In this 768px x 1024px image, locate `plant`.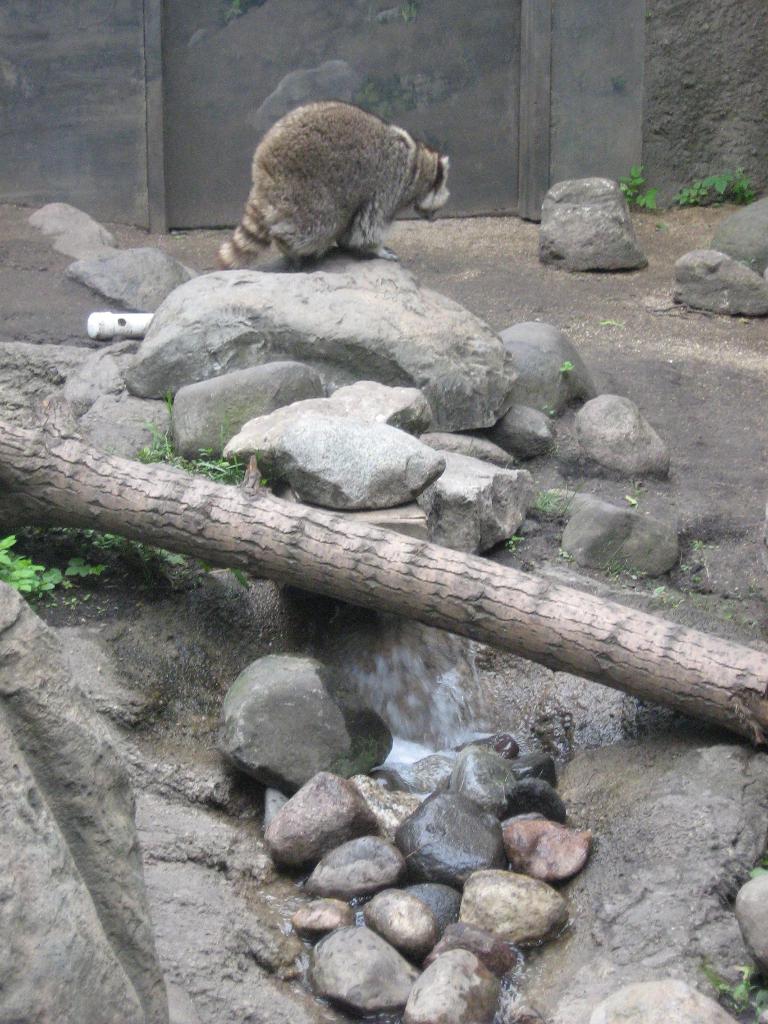
Bounding box: crop(716, 963, 767, 1017).
